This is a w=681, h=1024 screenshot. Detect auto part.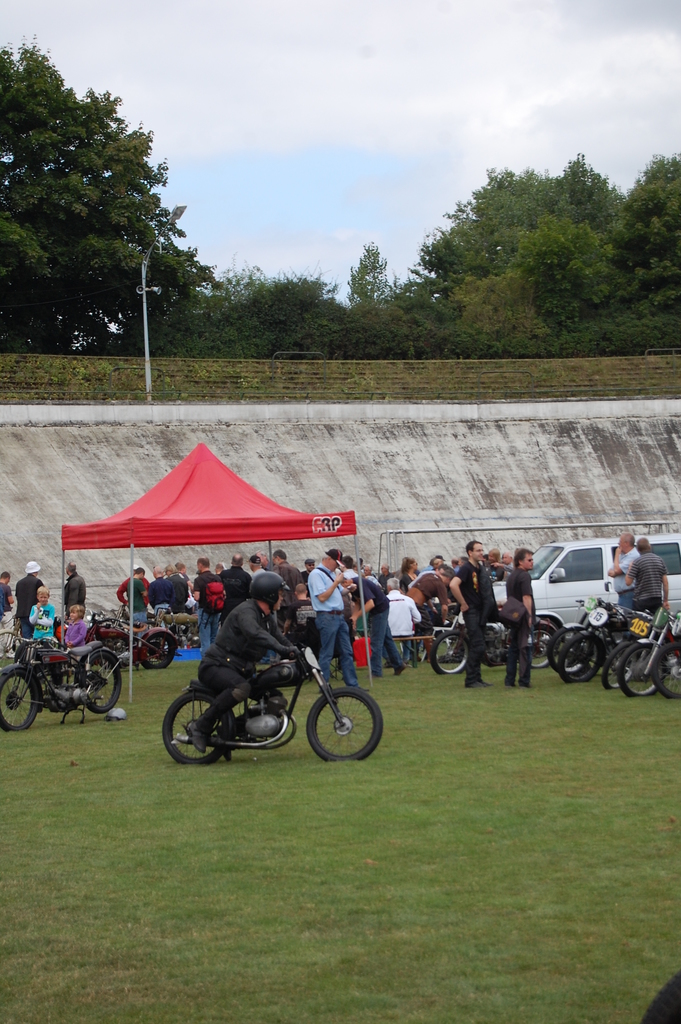
[546, 621, 590, 670].
